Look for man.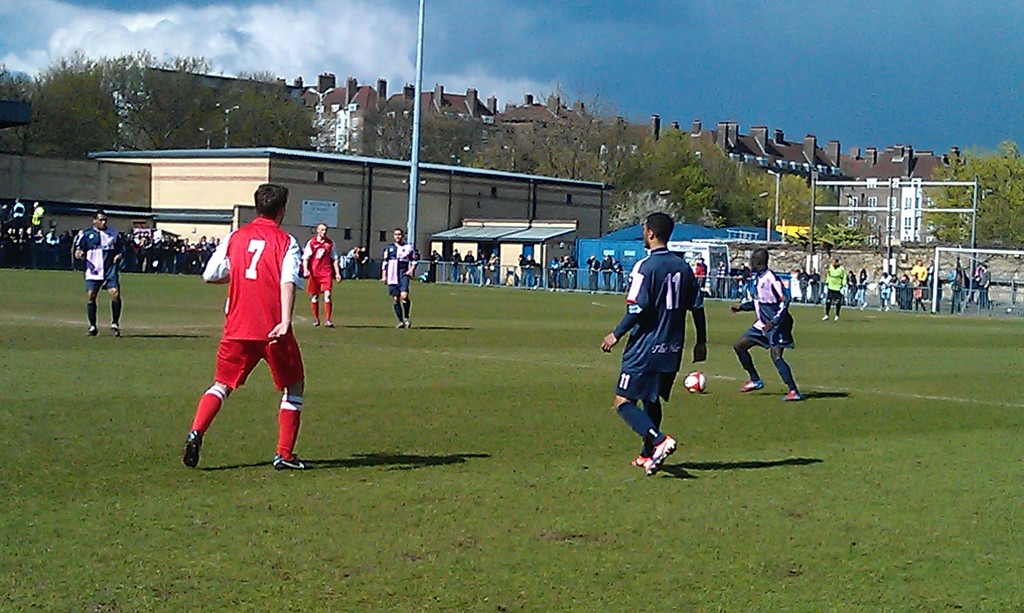
Found: (299,222,344,330).
